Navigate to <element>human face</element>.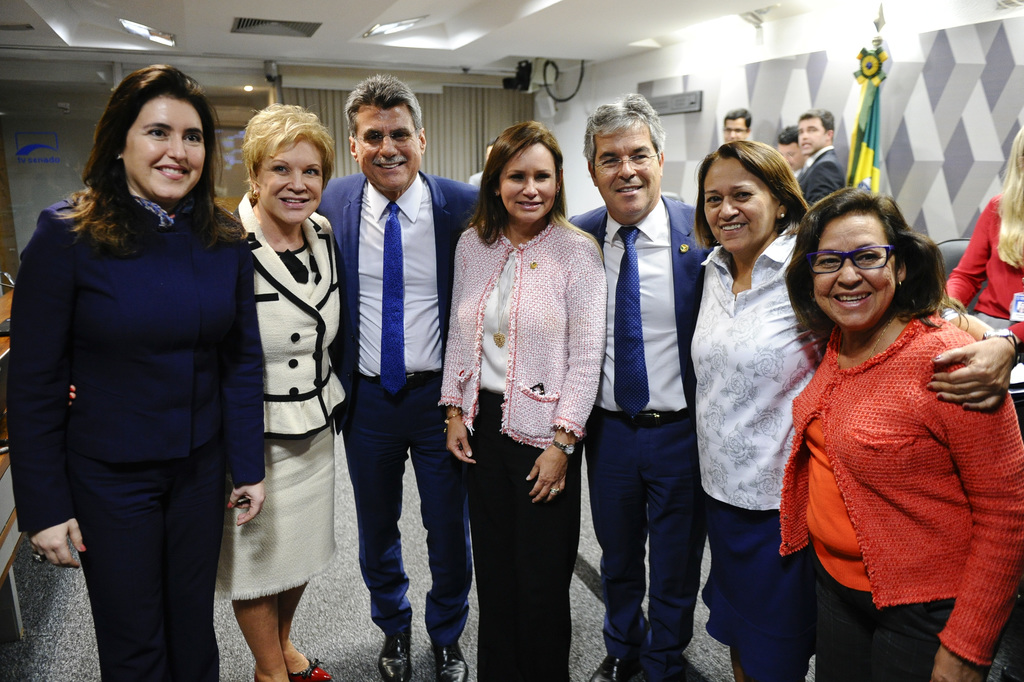
Navigation target: rect(724, 118, 748, 142).
